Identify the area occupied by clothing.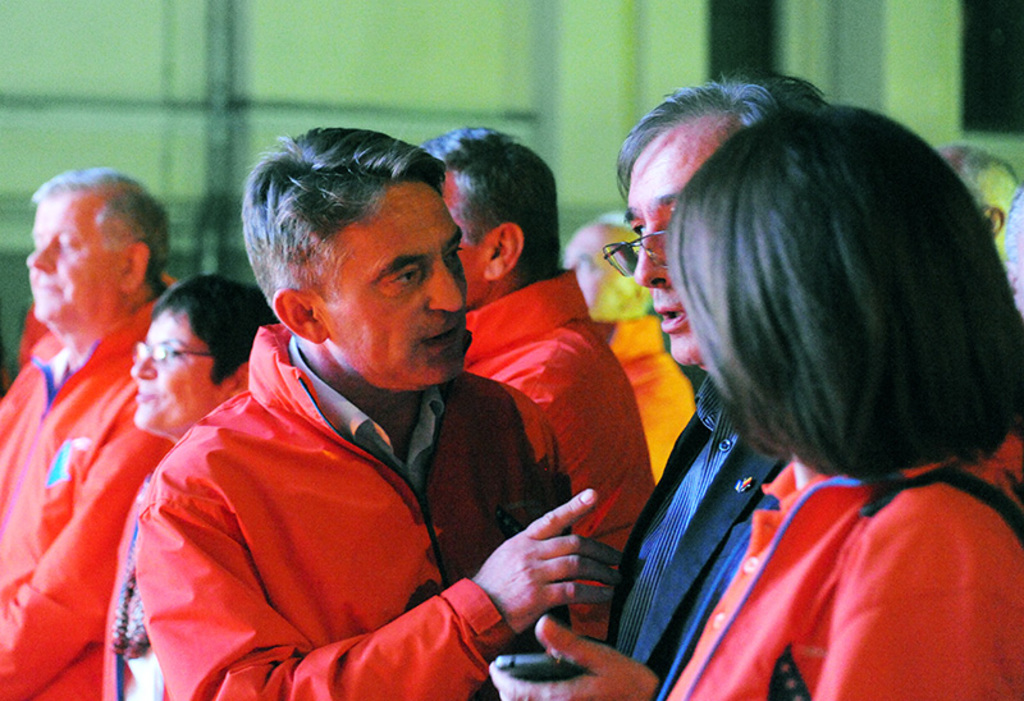
Area: 95 504 168 700.
